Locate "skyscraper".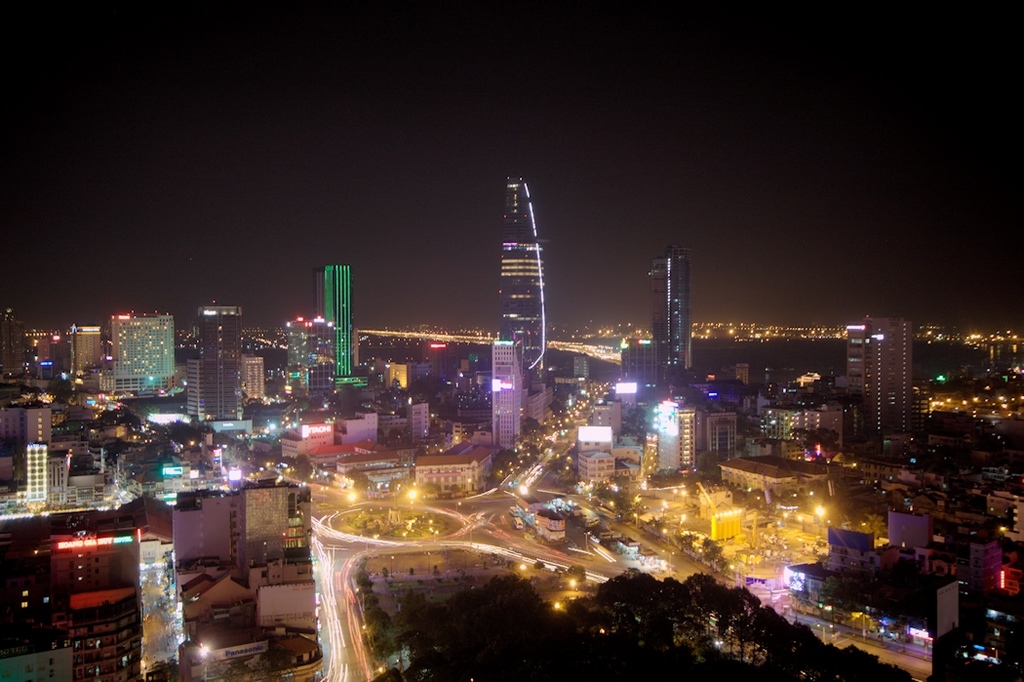
Bounding box: box=[492, 336, 525, 443].
